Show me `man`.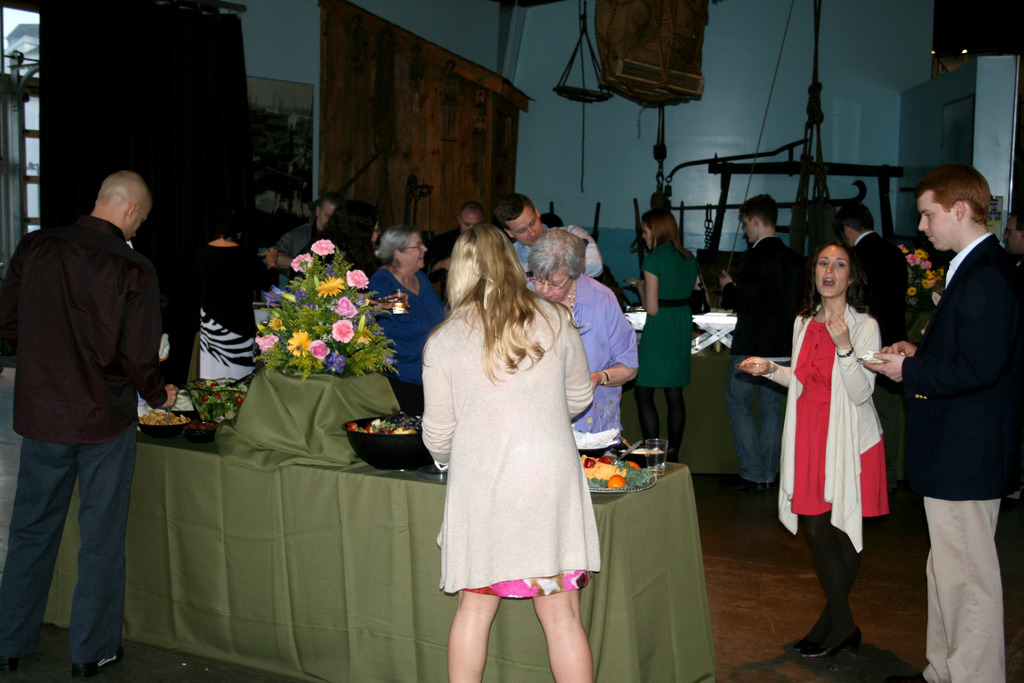
`man` is here: [1002,210,1023,267].
